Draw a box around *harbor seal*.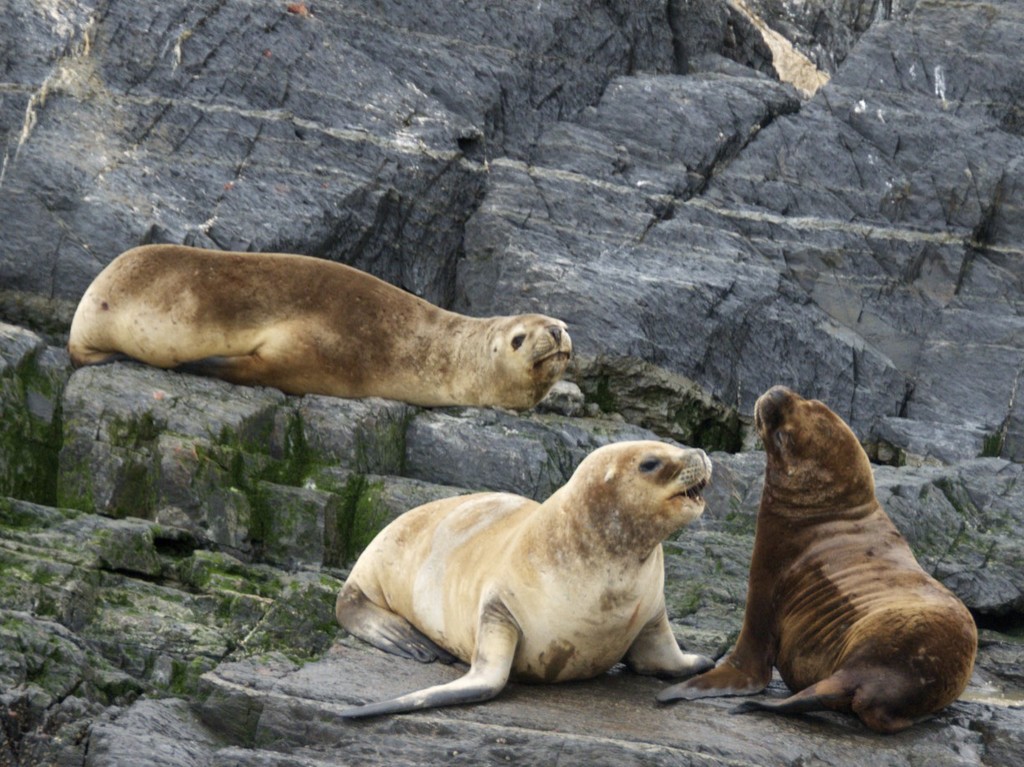
{"left": 64, "top": 240, "right": 567, "bottom": 415}.
